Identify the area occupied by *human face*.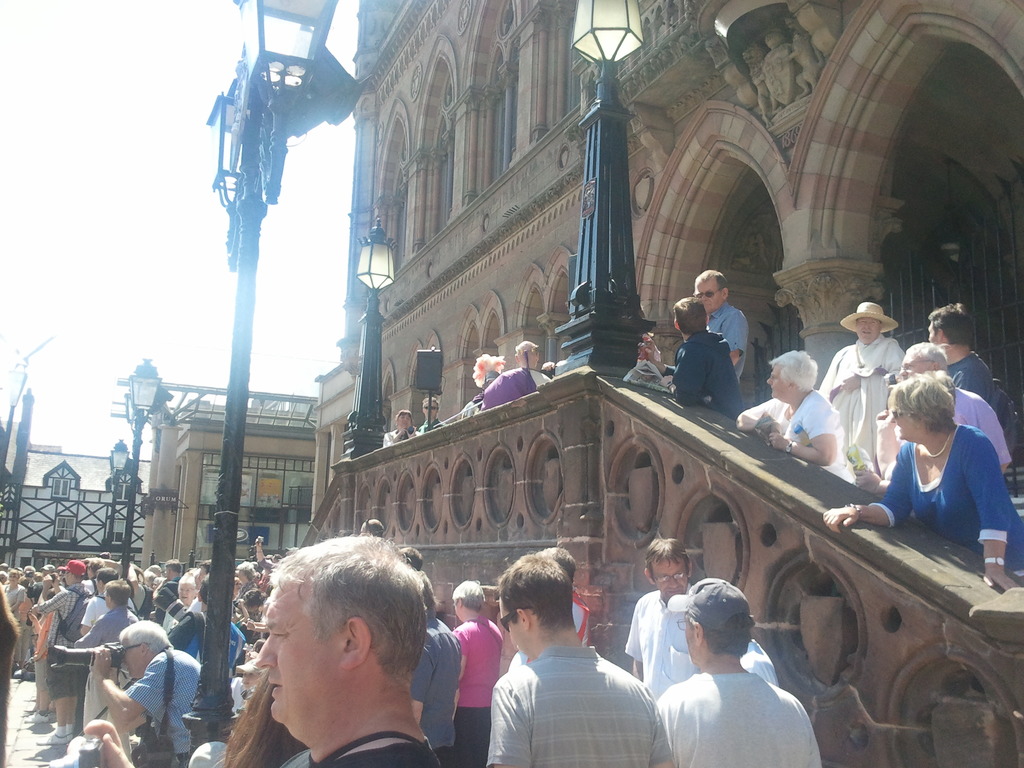
Area: BBox(856, 322, 882, 342).
